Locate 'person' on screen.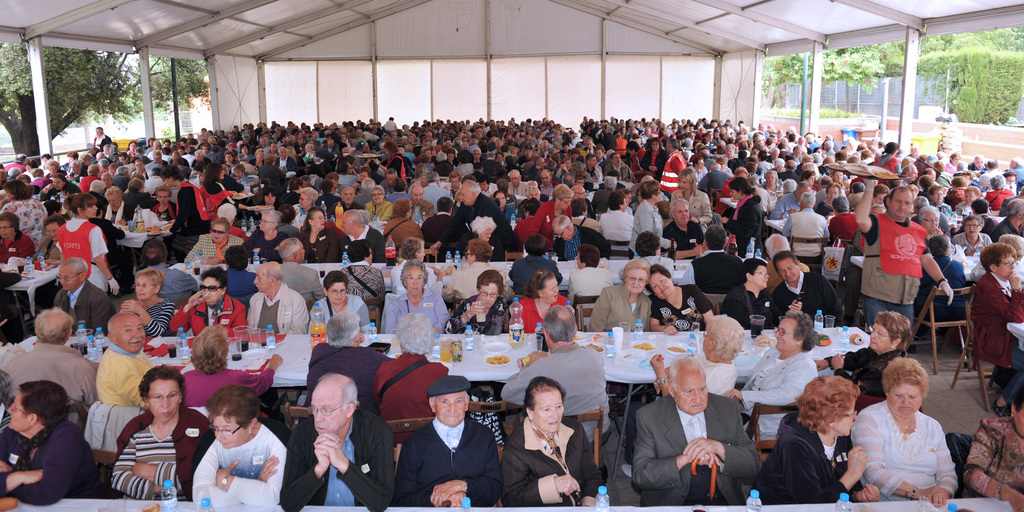
On screen at <region>500, 376, 602, 509</region>.
